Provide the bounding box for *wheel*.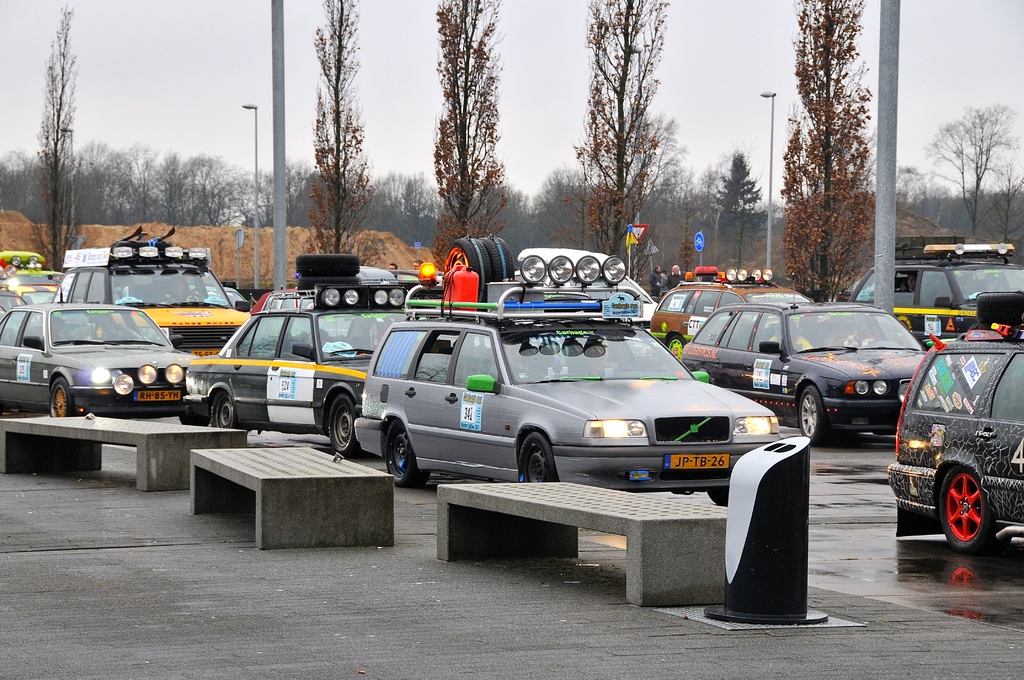
(left=294, top=254, right=360, bottom=271).
